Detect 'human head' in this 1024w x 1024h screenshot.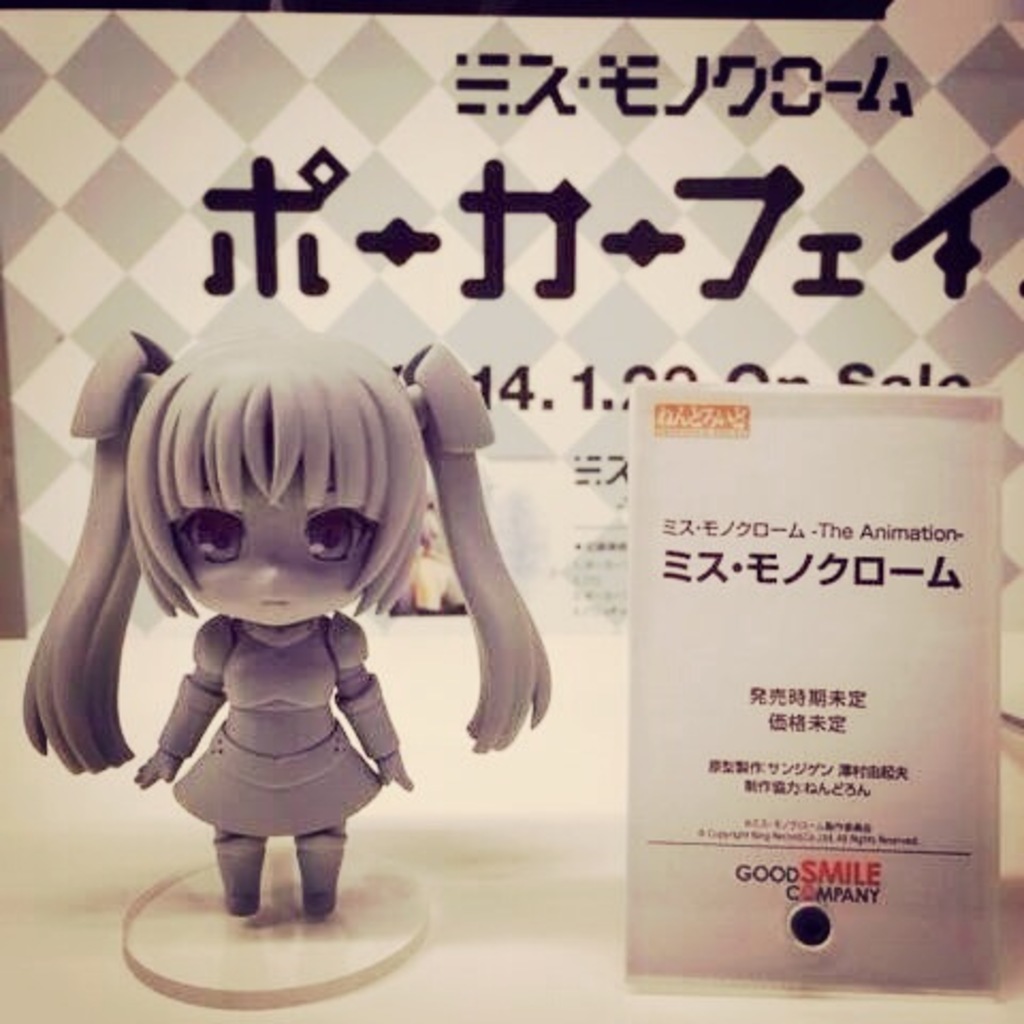
Detection: 83,339,422,661.
